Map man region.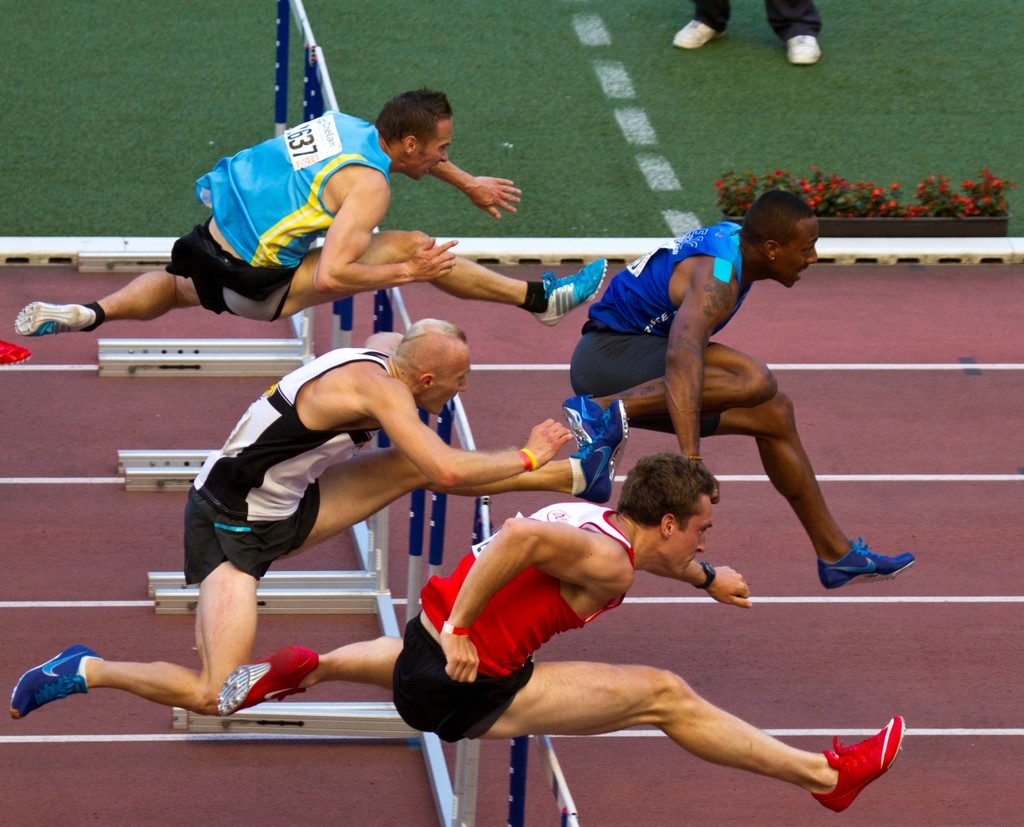
Mapped to x1=213 y1=452 x2=913 y2=818.
